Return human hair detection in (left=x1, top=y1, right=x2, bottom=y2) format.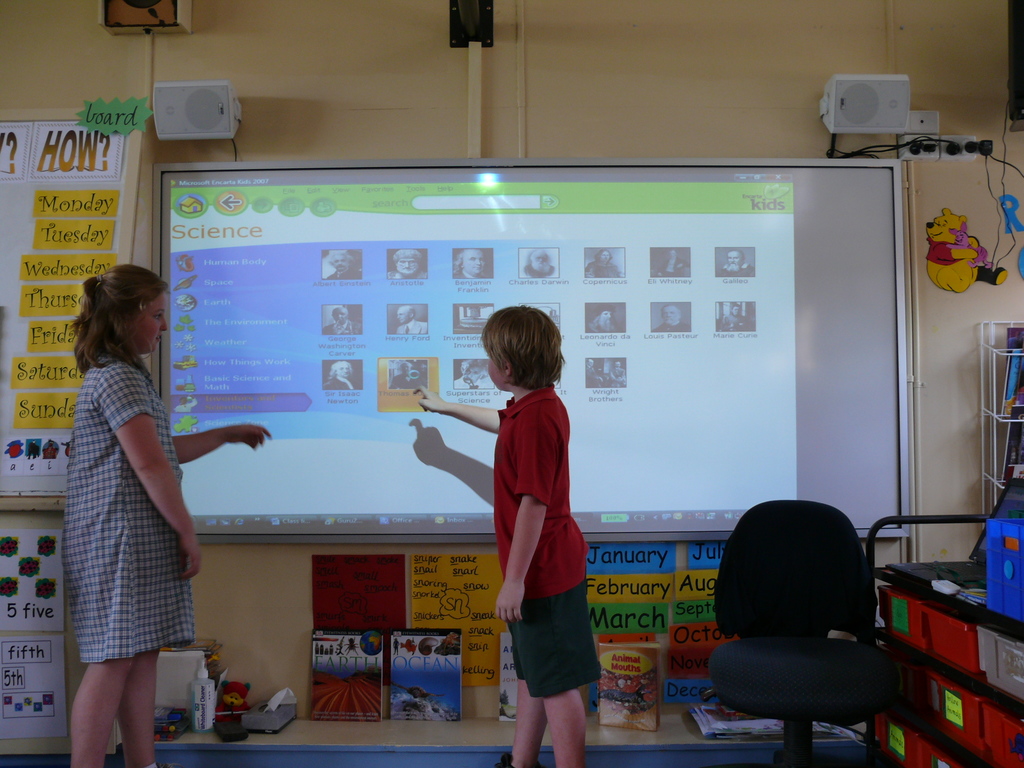
(left=594, top=248, right=614, bottom=264).
